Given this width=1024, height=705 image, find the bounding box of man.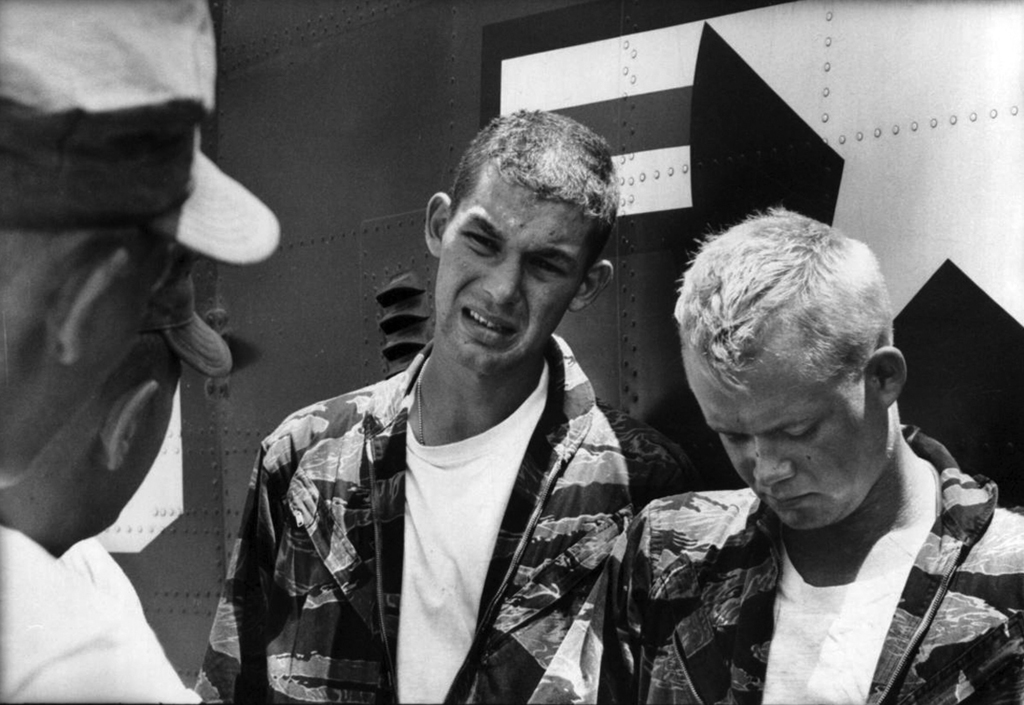
<region>563, 204, 1004, 704</region>.
